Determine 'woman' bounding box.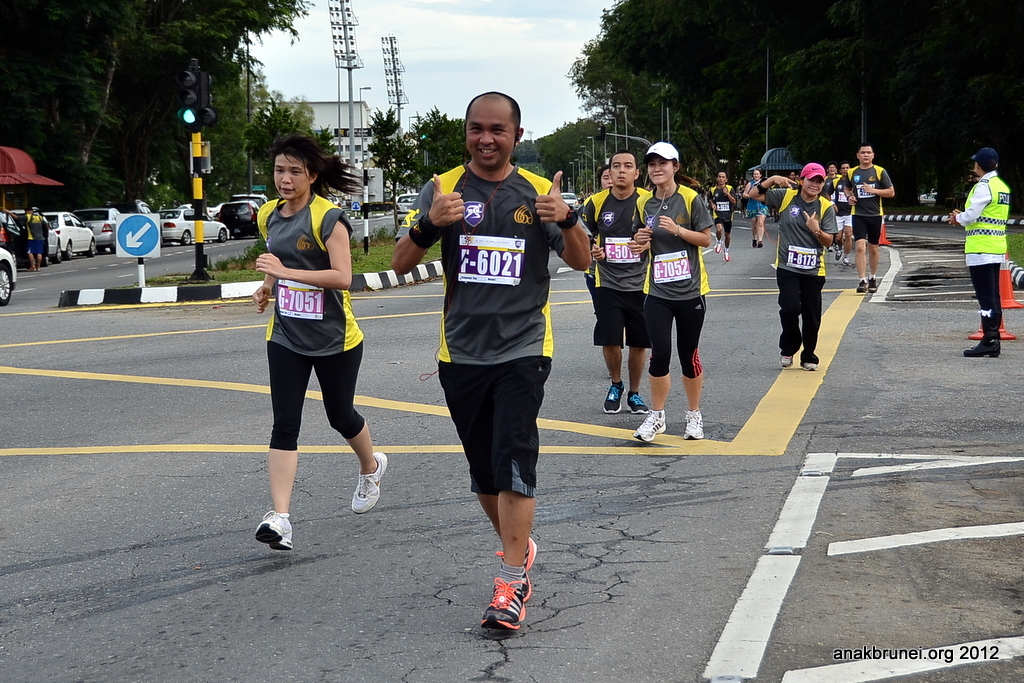
Determined: 821, 160, 842, 247.
